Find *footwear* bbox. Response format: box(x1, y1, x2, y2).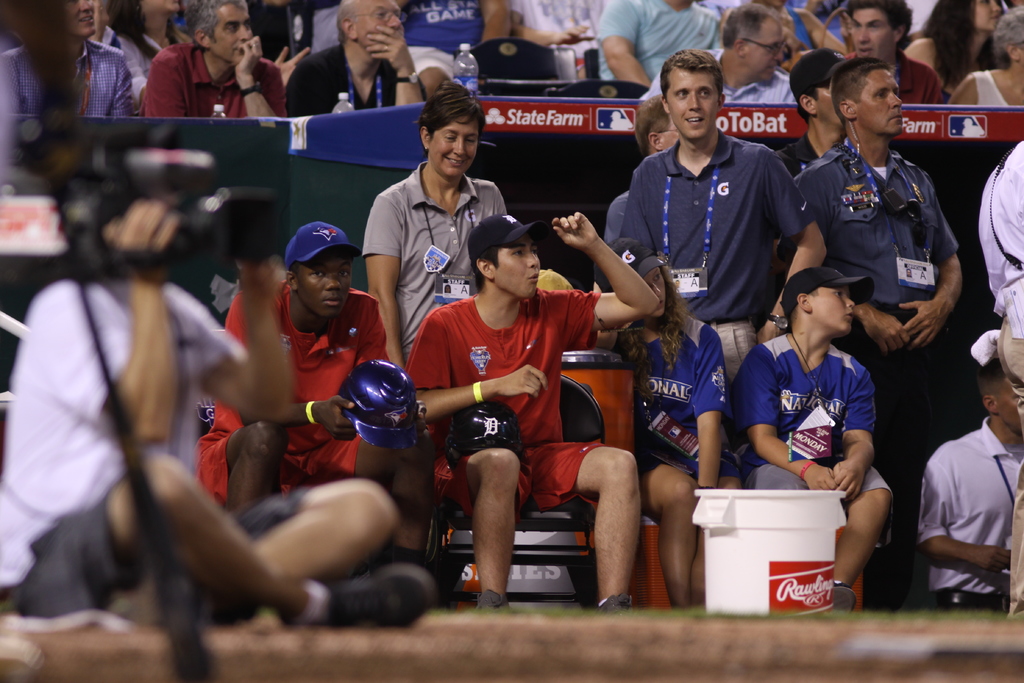
box(325, 566, 440, 628).
